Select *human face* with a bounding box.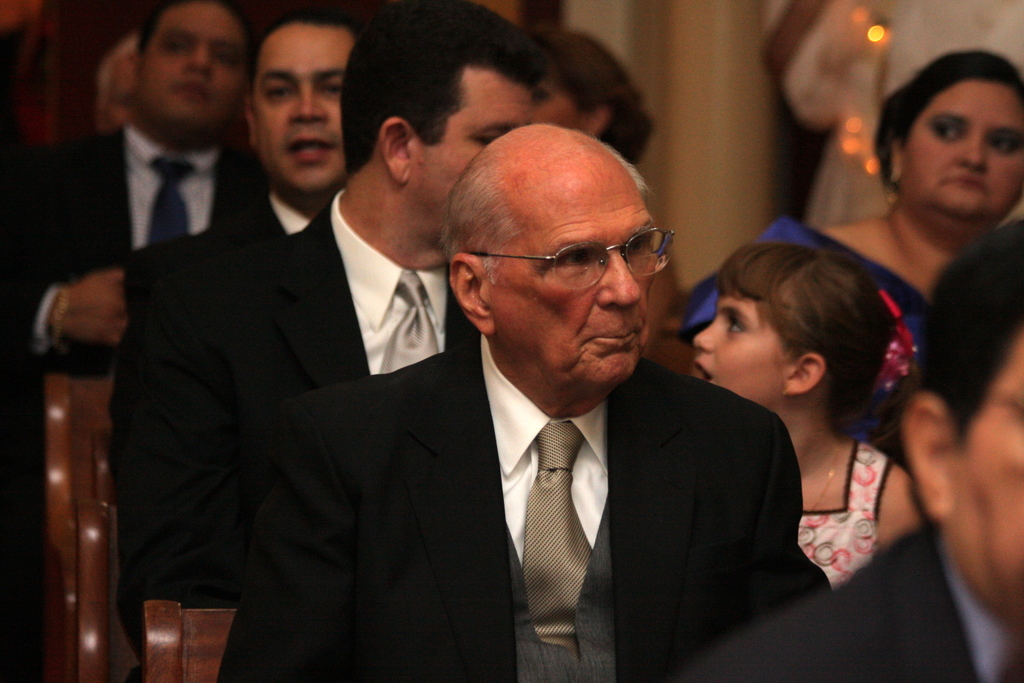
<region>146, 10, 244, 126</region>.
